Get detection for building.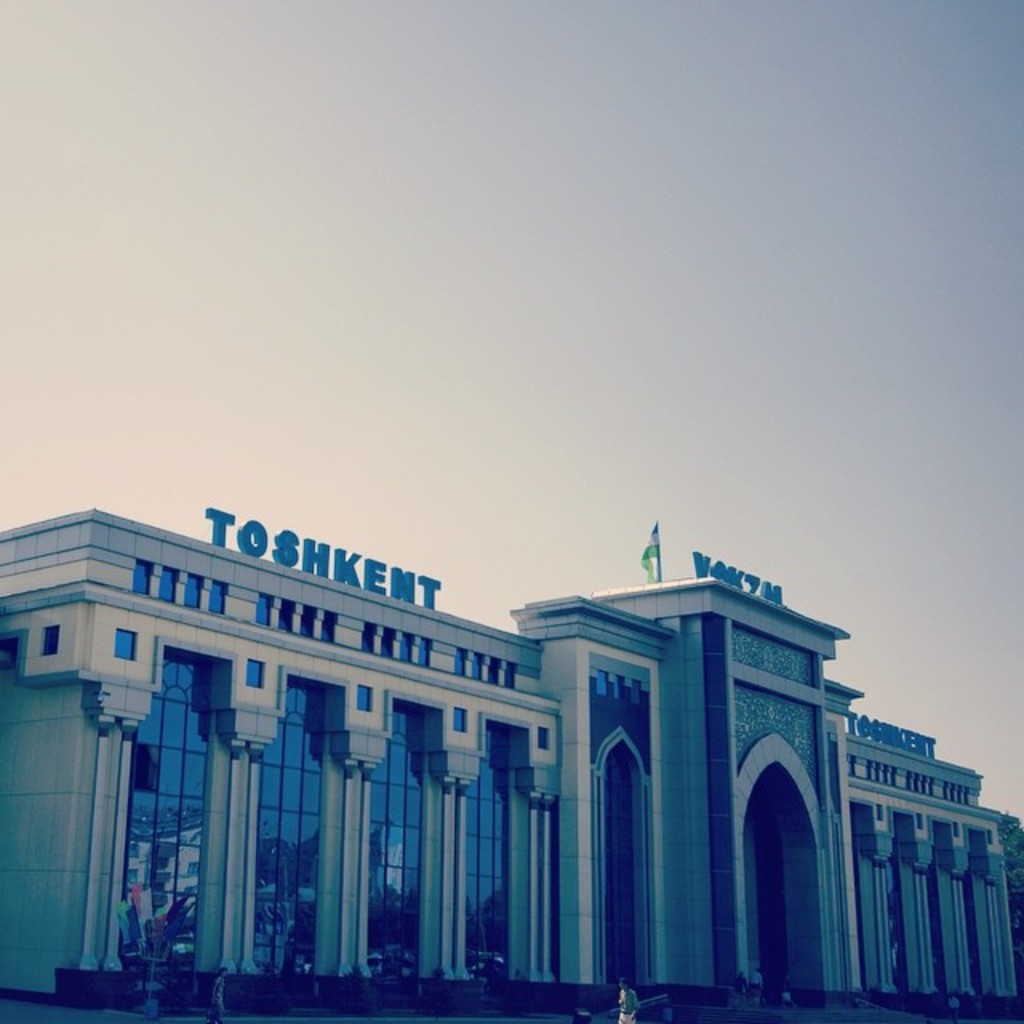
Detection: <region>0, 502, 1022, 1022</region>.
